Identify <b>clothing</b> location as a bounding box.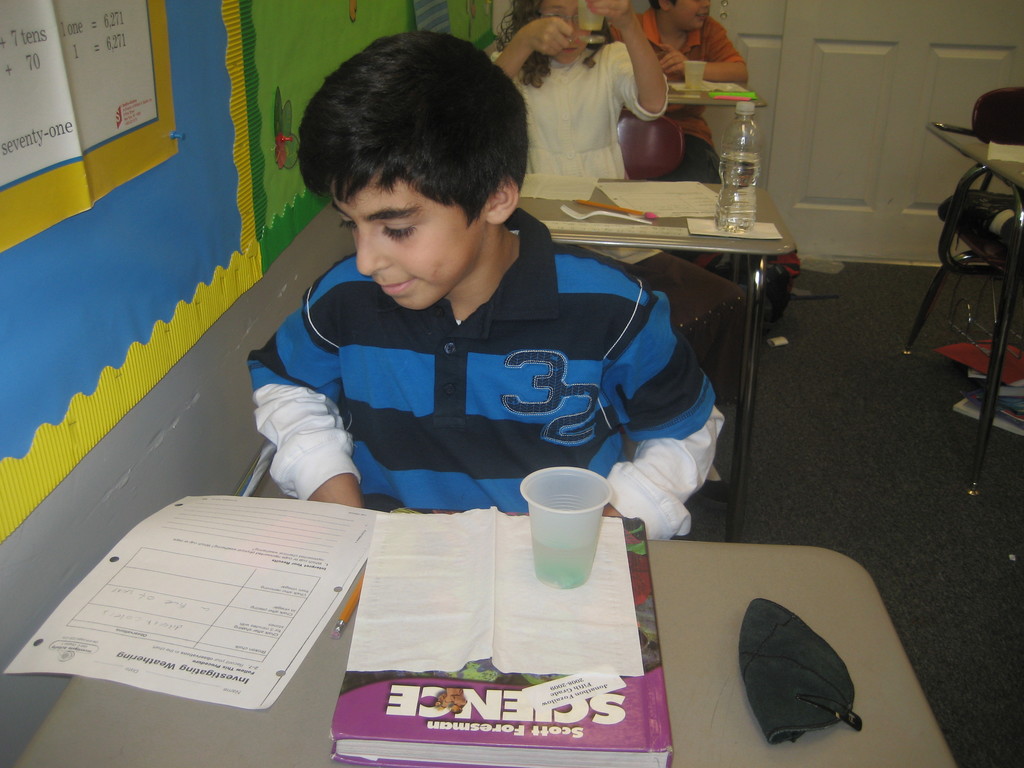
detection(252, 211, 733, 536).
